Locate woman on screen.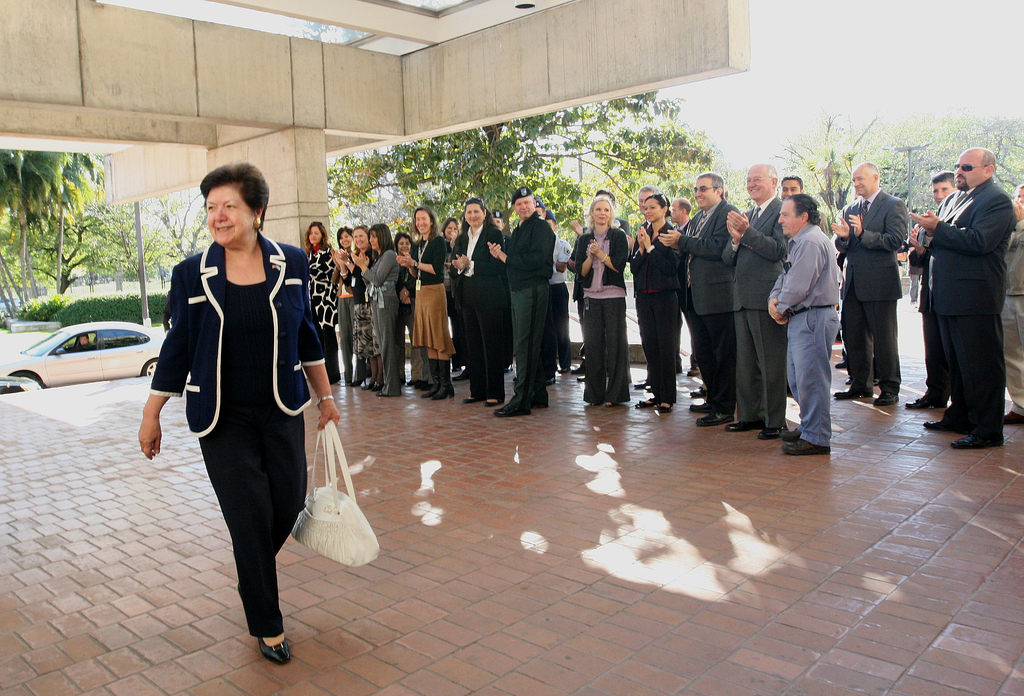
On screen at l=451, t=195, r=502, b=412.
